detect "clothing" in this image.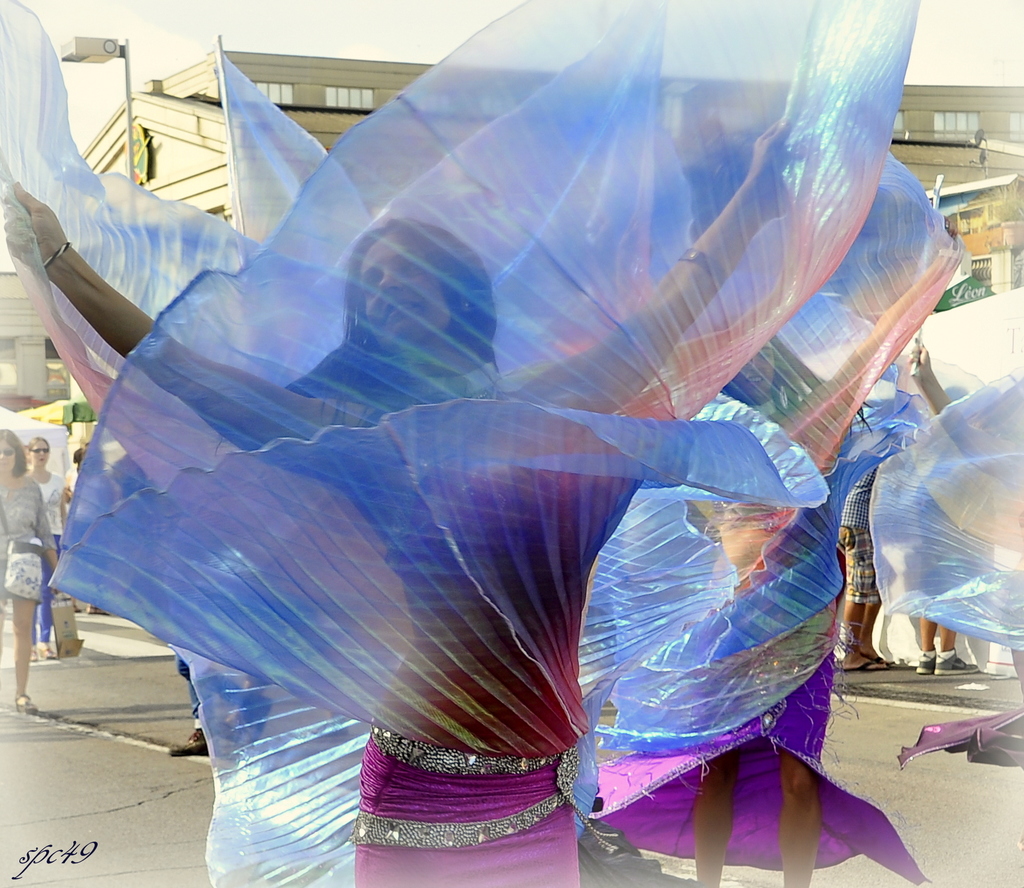
Detection: (868,364,1023,777).
